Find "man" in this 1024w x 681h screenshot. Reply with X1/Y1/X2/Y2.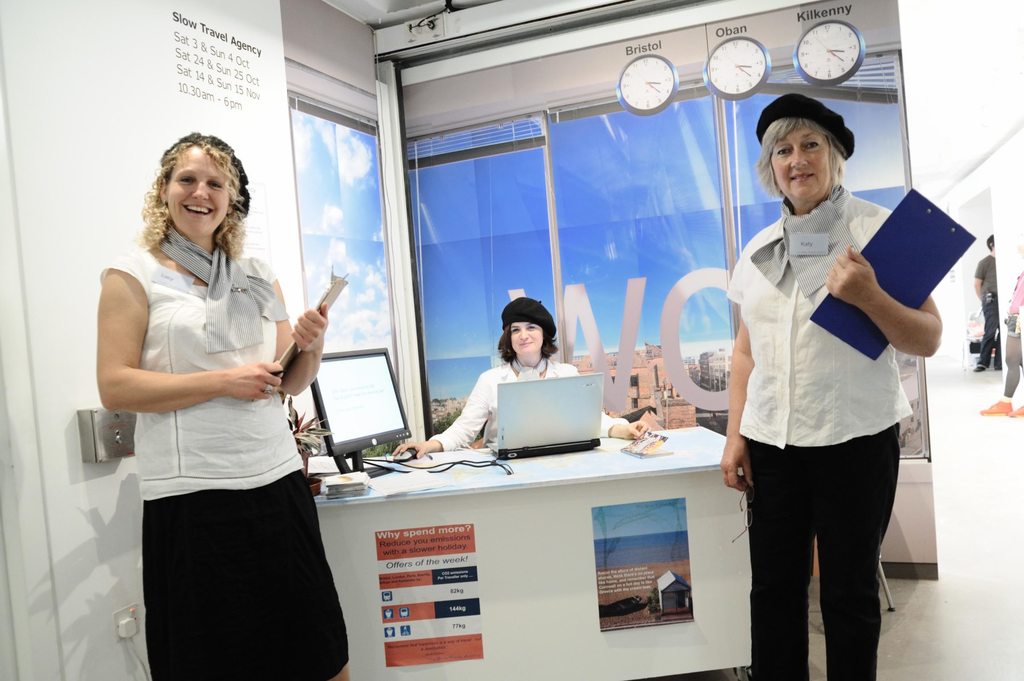
972/230/1004/372.
